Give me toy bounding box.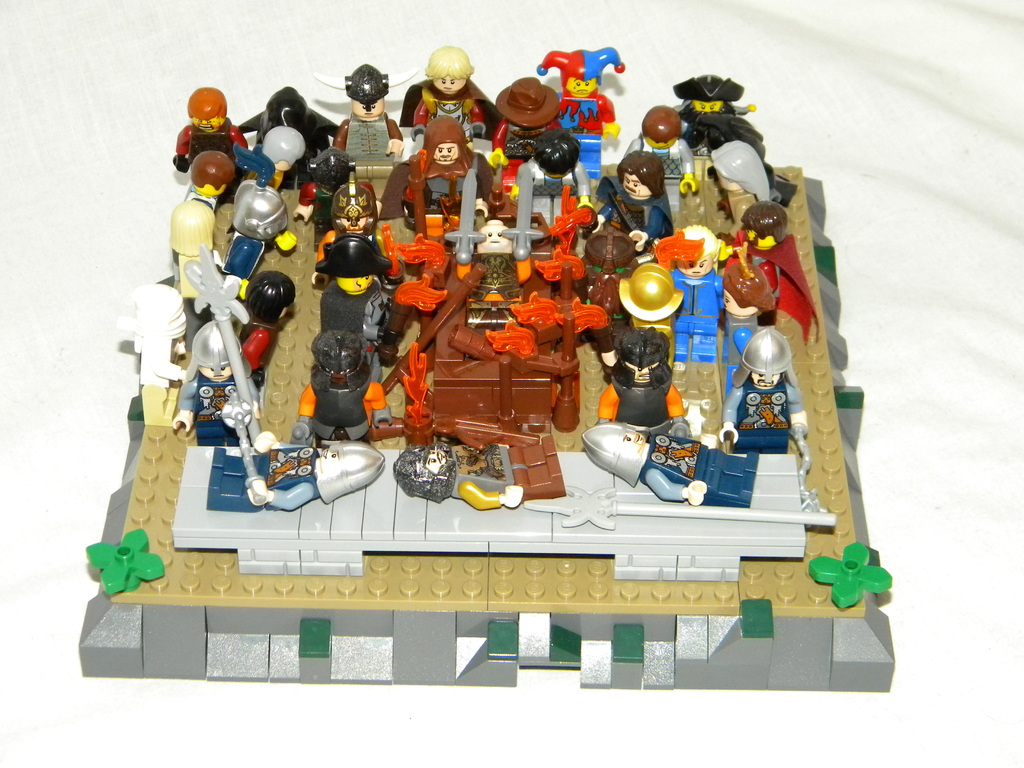
[576,412,815,518].
